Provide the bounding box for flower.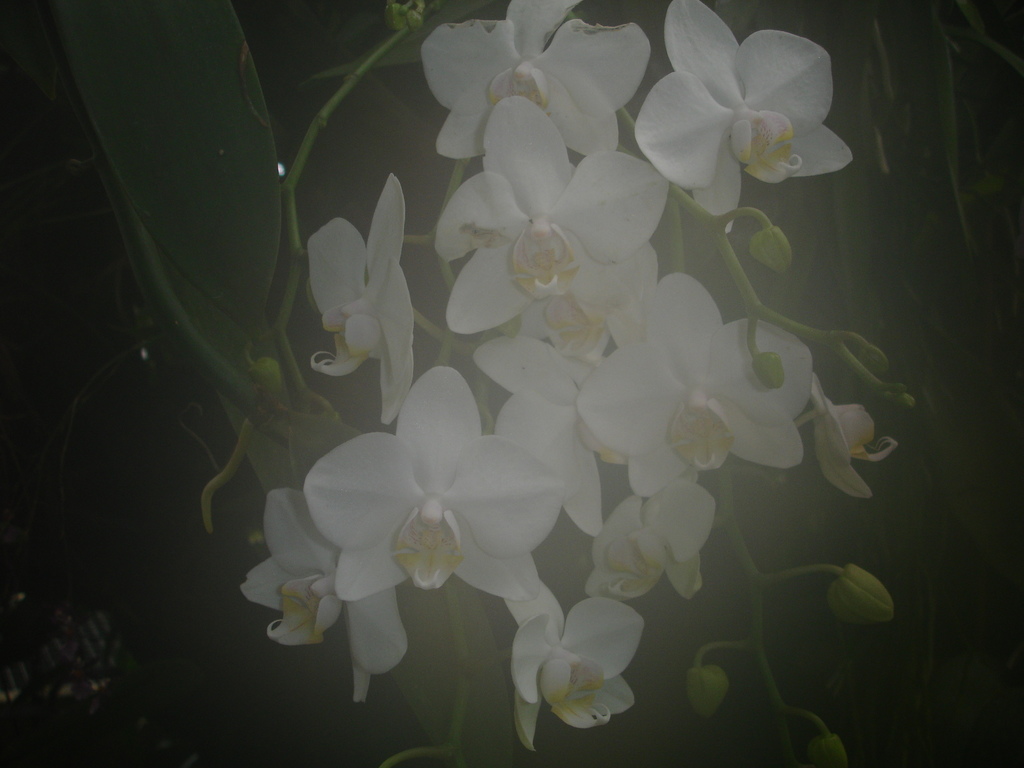
box(812, 380, 902, 500).
